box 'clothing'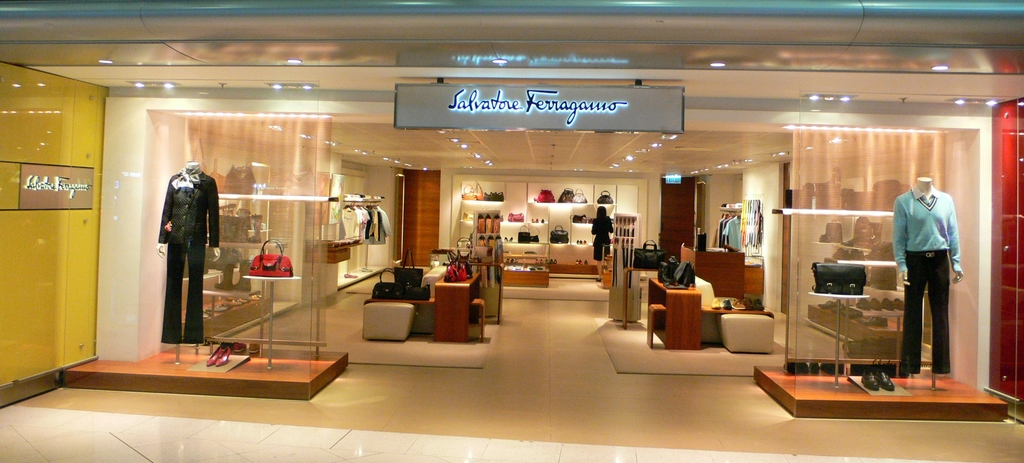
rect(590, 214, 615, 260)
